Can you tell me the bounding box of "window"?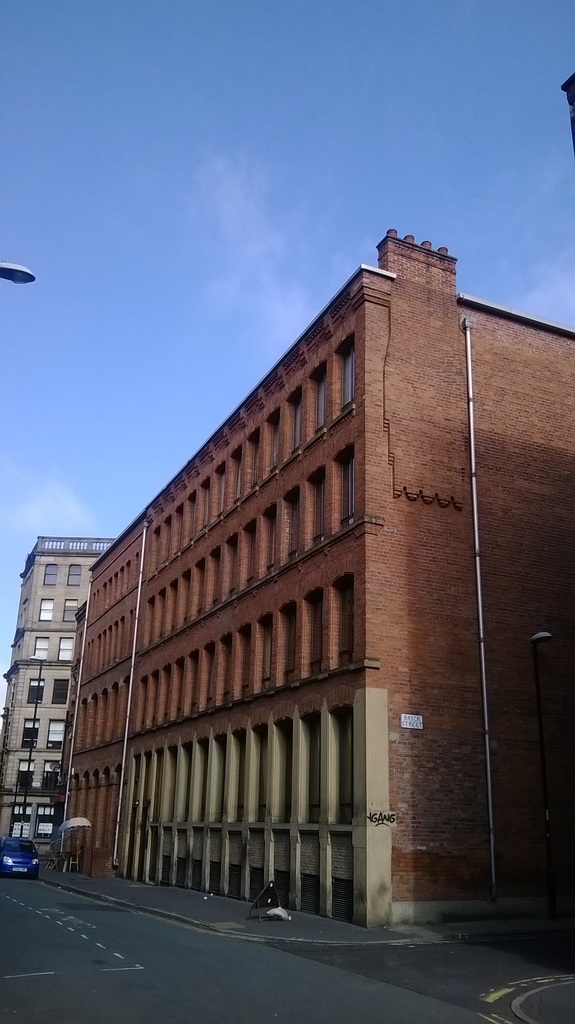
region(334, 330, 355, 415).
